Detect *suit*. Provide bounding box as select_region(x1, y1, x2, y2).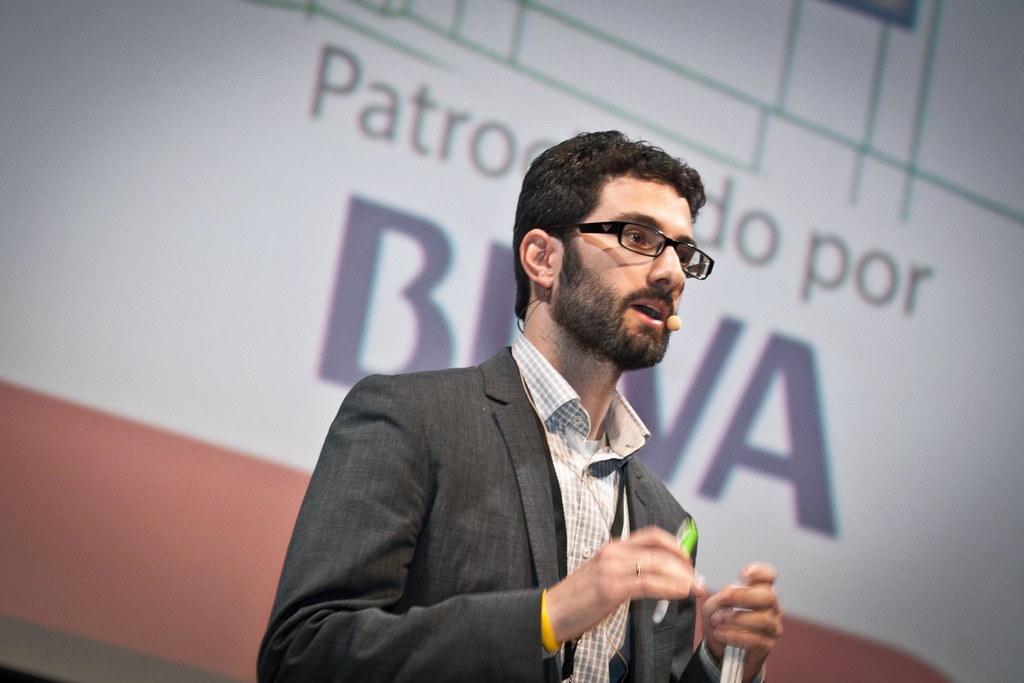
select_region(310, 270, 755, 668).
